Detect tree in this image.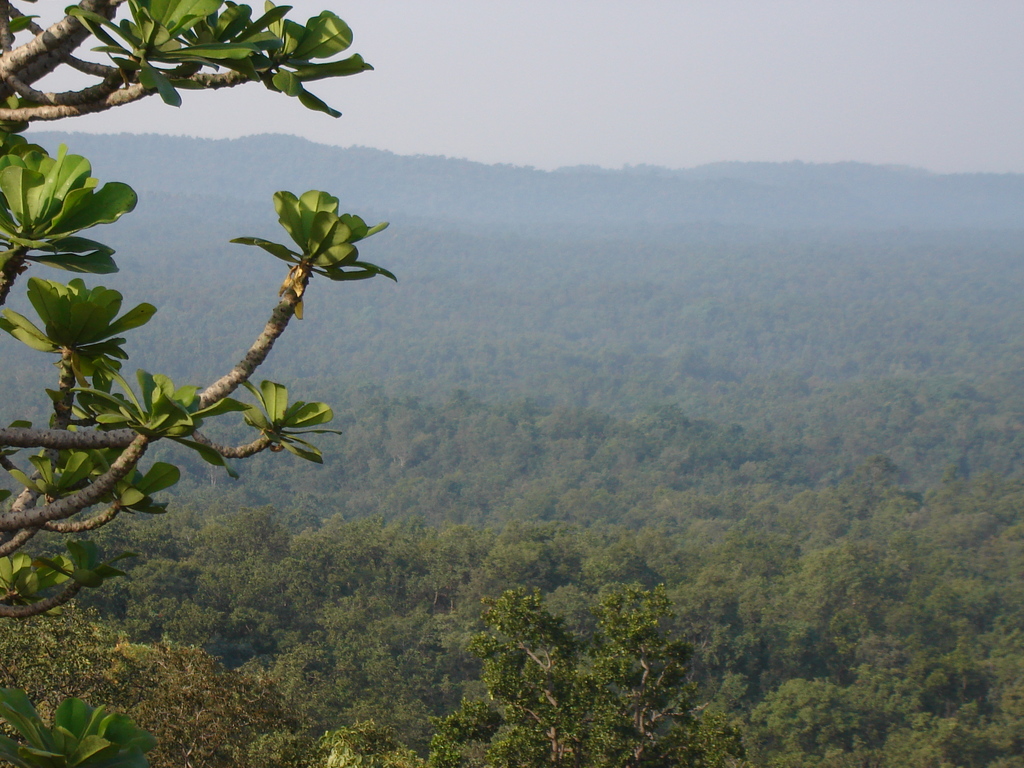
Detection: pyautogui.locateOnScreen(0, 0, 495, 692).
